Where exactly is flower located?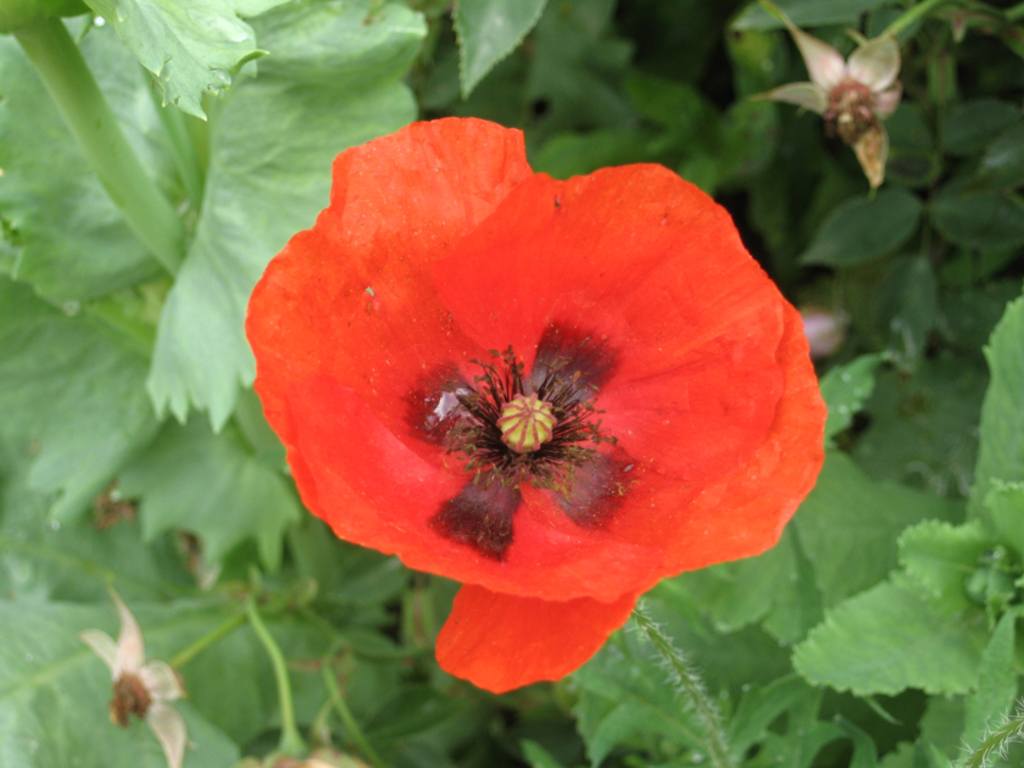
Its bounding box is box=[249, 99, 822, 690].
